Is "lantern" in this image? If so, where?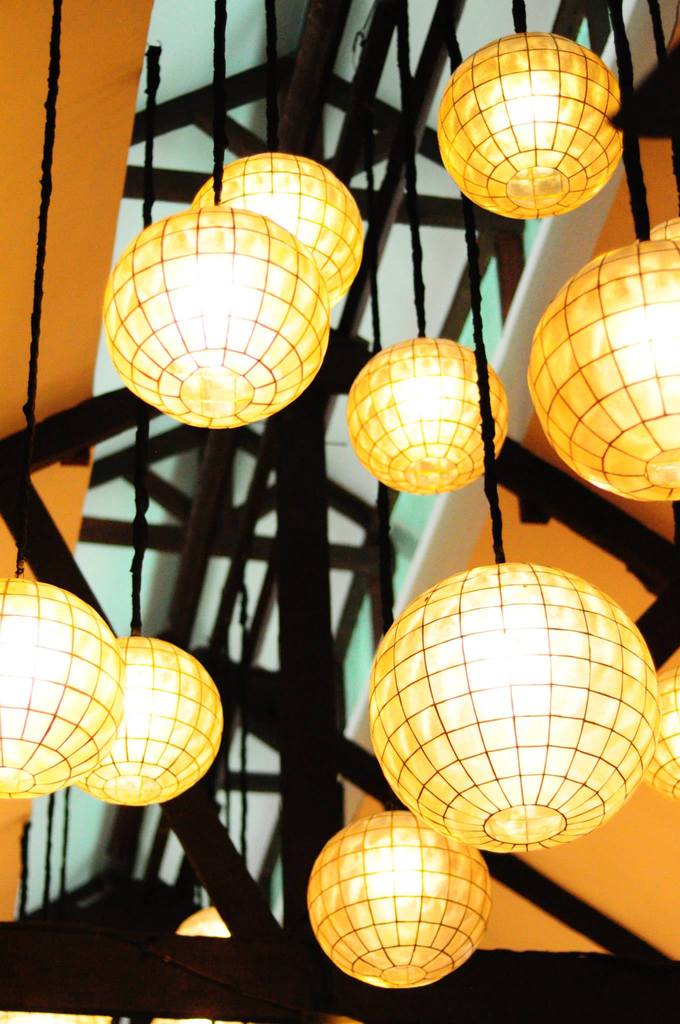
Yes, at region(531, 239, 679, 505).
